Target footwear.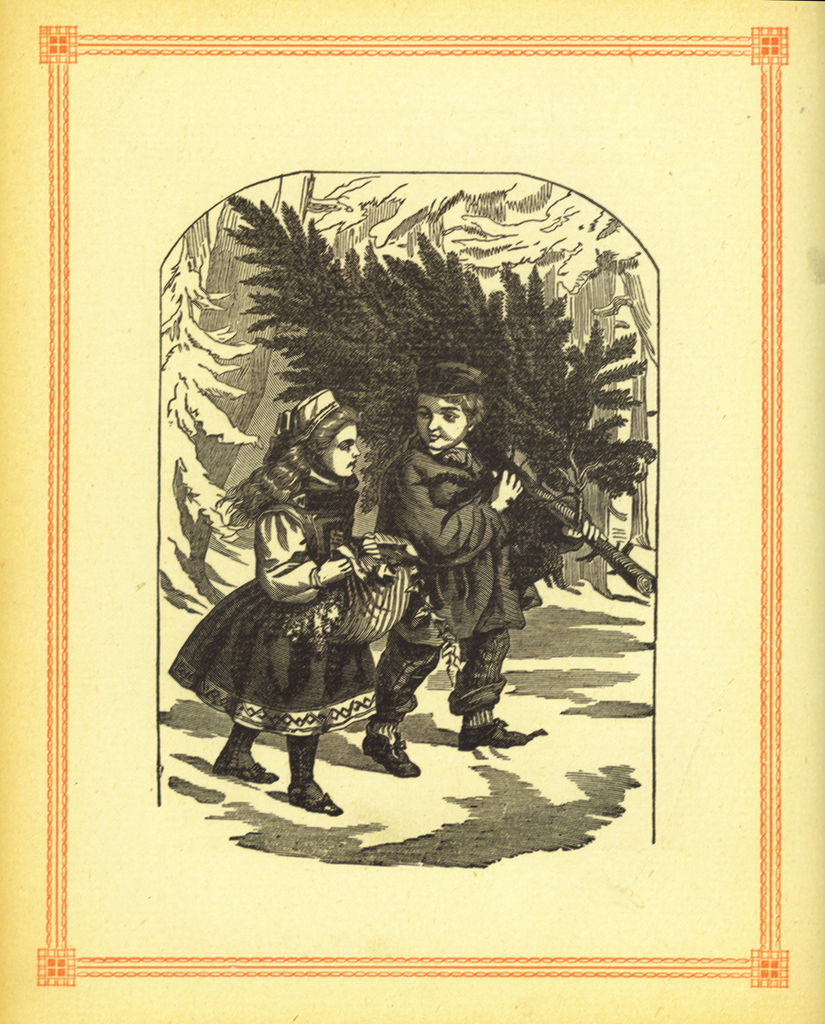
Target region: bbox(362, 733, 419, 778).
